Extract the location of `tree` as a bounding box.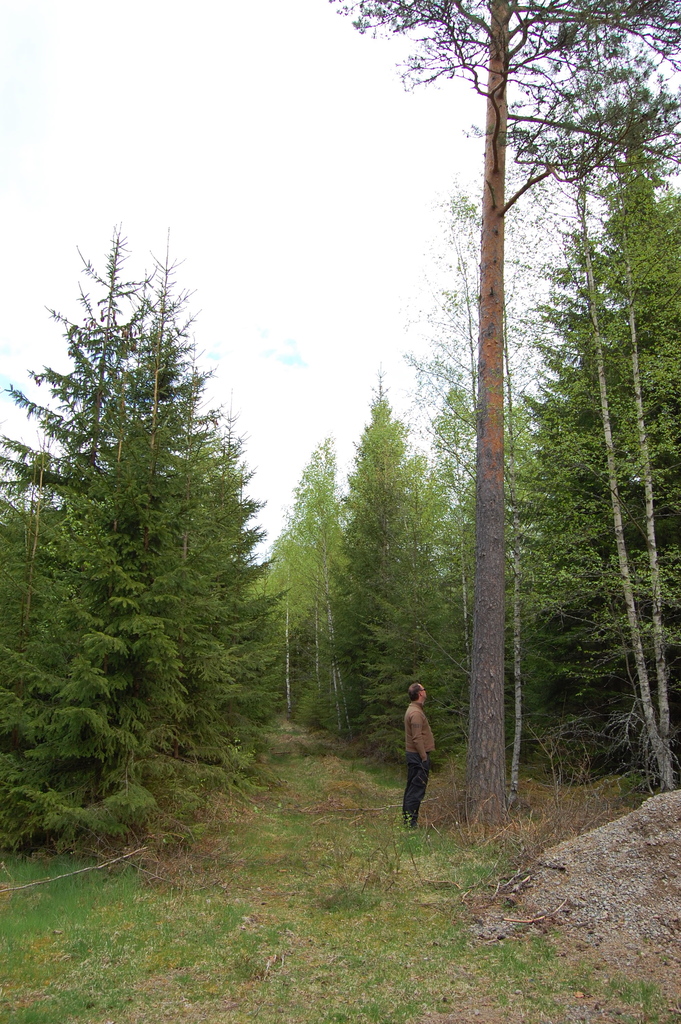
[495, 87, 680, 803].
